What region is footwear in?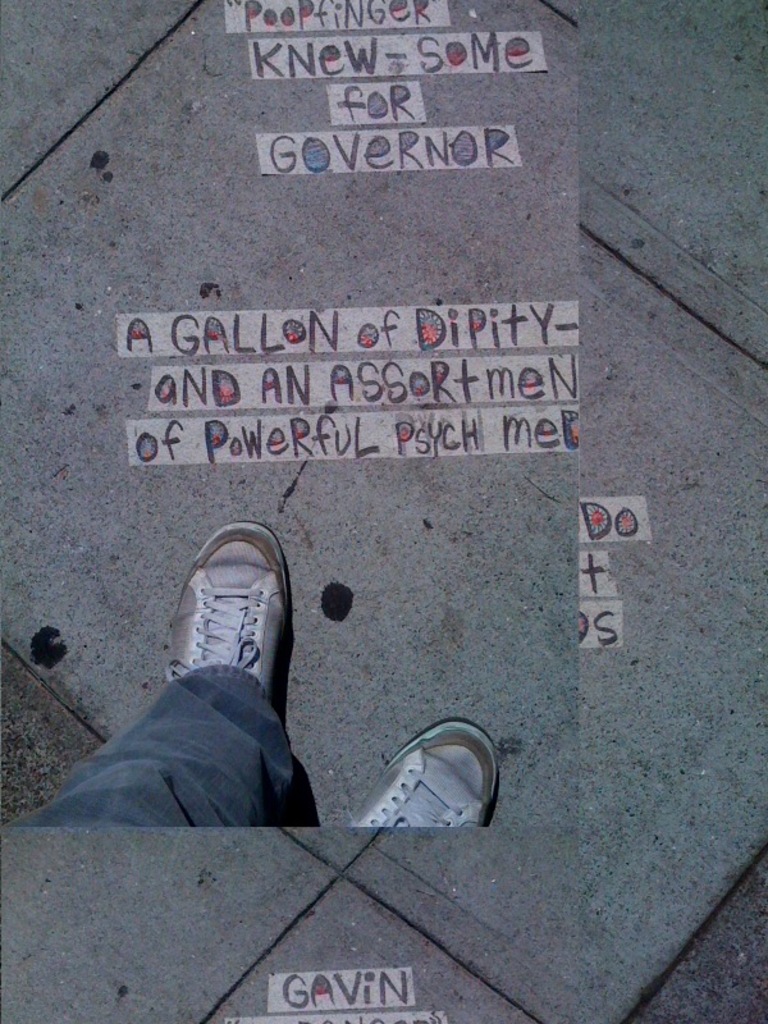
crop(343, 716, 503, 854).
